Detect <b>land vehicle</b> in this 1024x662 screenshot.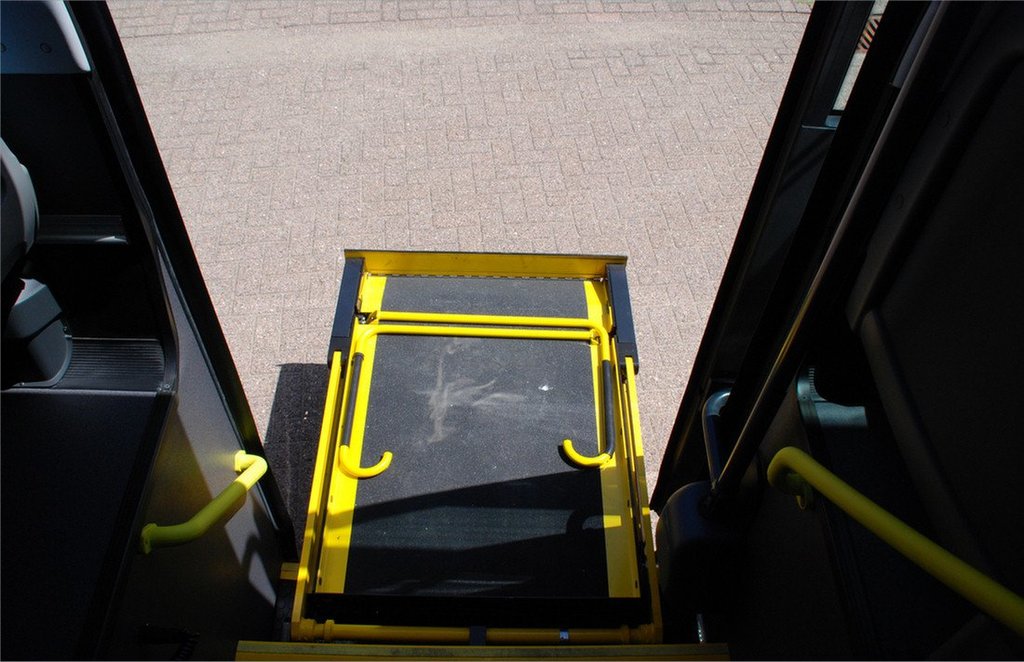
Detection: bbox=(0, 0, 1023, 661).
